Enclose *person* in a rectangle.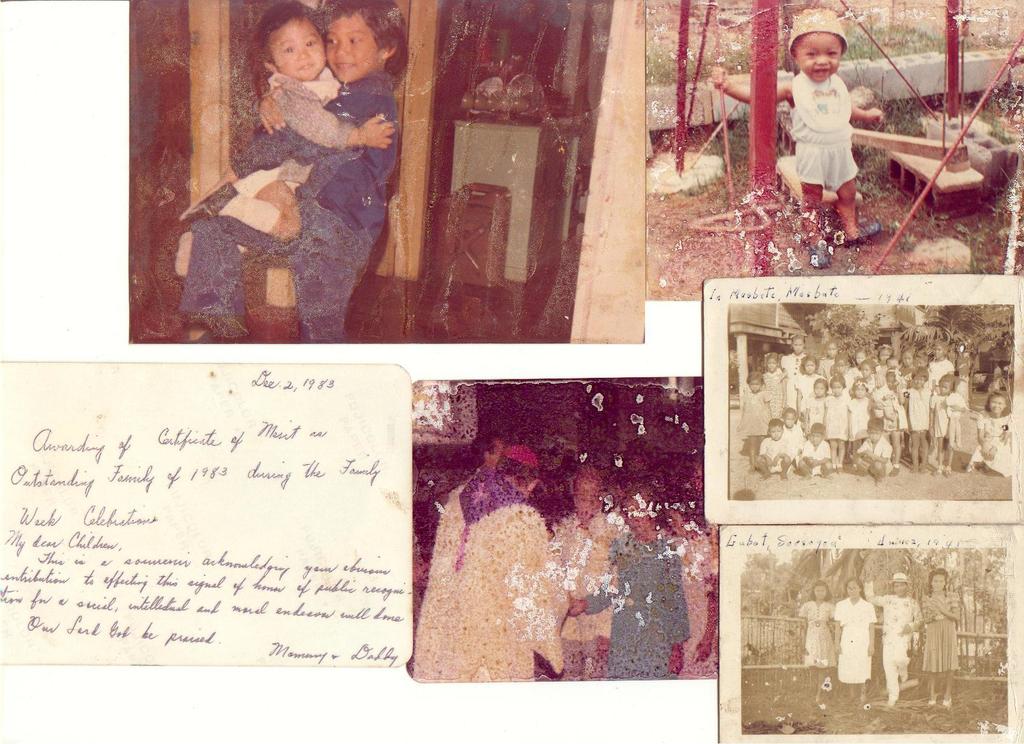
931/373/966/477.
